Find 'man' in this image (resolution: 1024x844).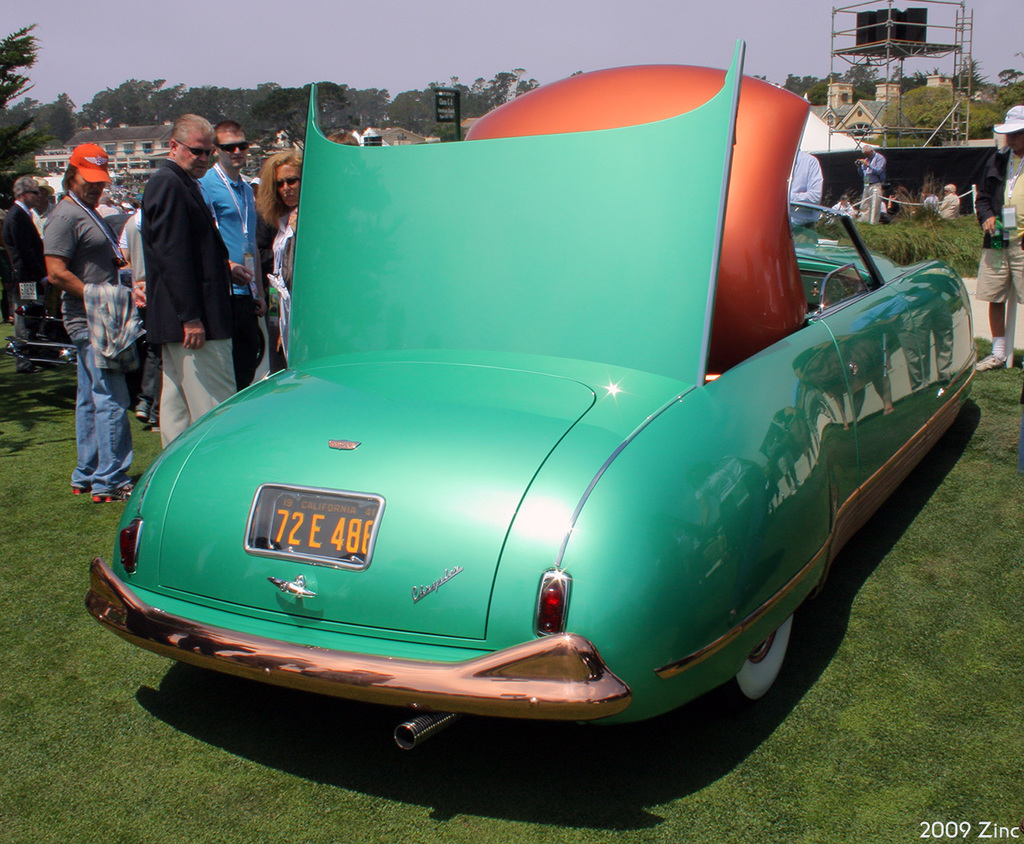
<region>41, 141, 135, 506</region>.
